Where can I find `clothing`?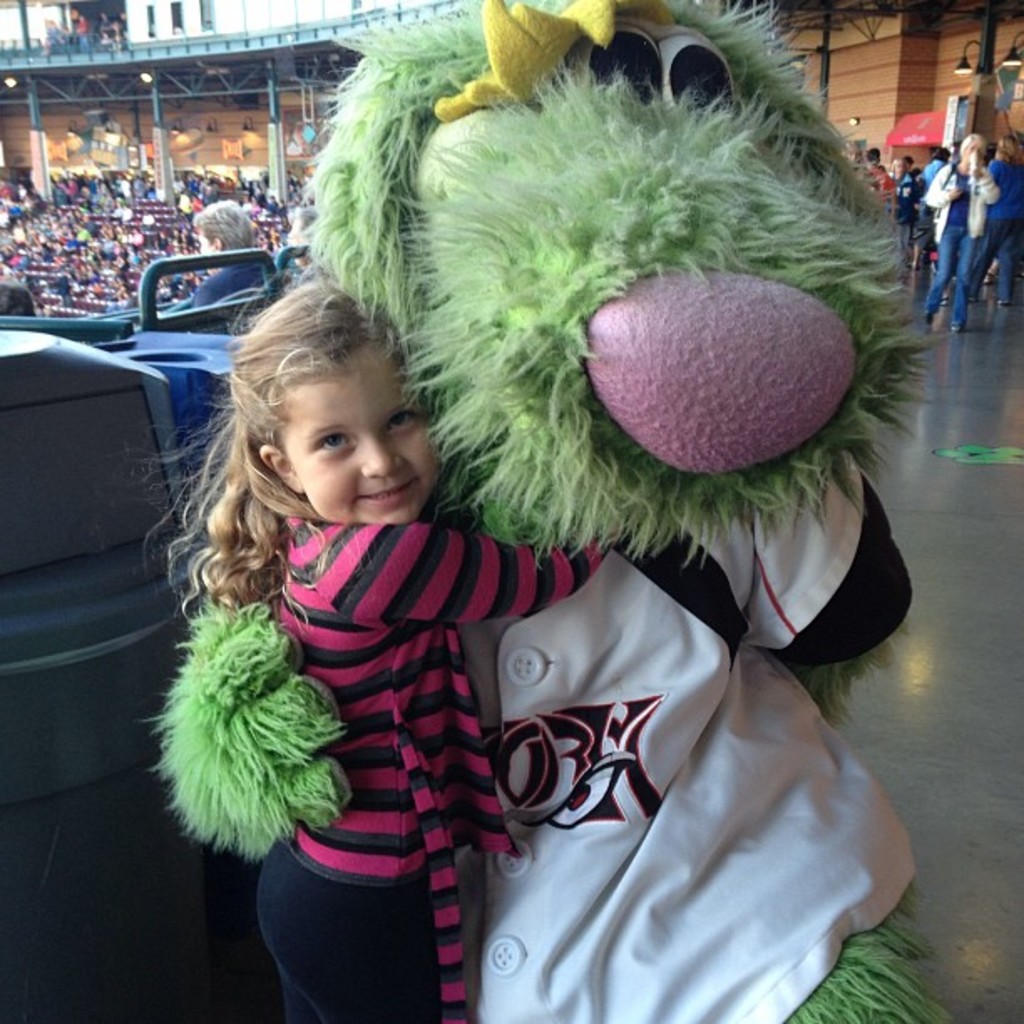
You can find it at box=[964, 156, 1022, 303].
